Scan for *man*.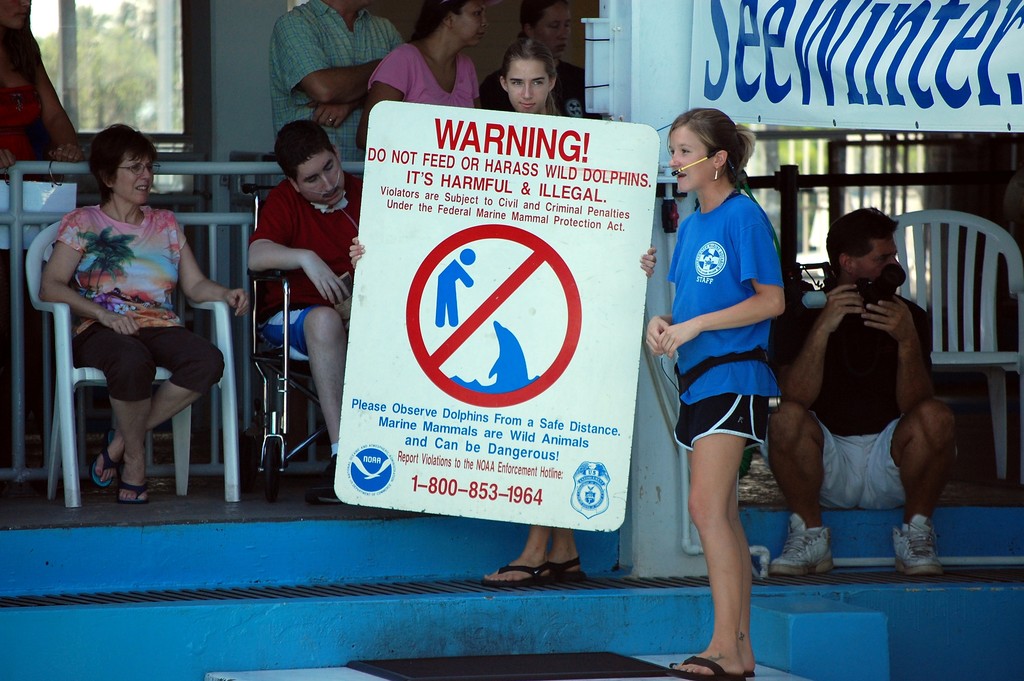
Scan result: Rect(246, 120, 365, 505).
